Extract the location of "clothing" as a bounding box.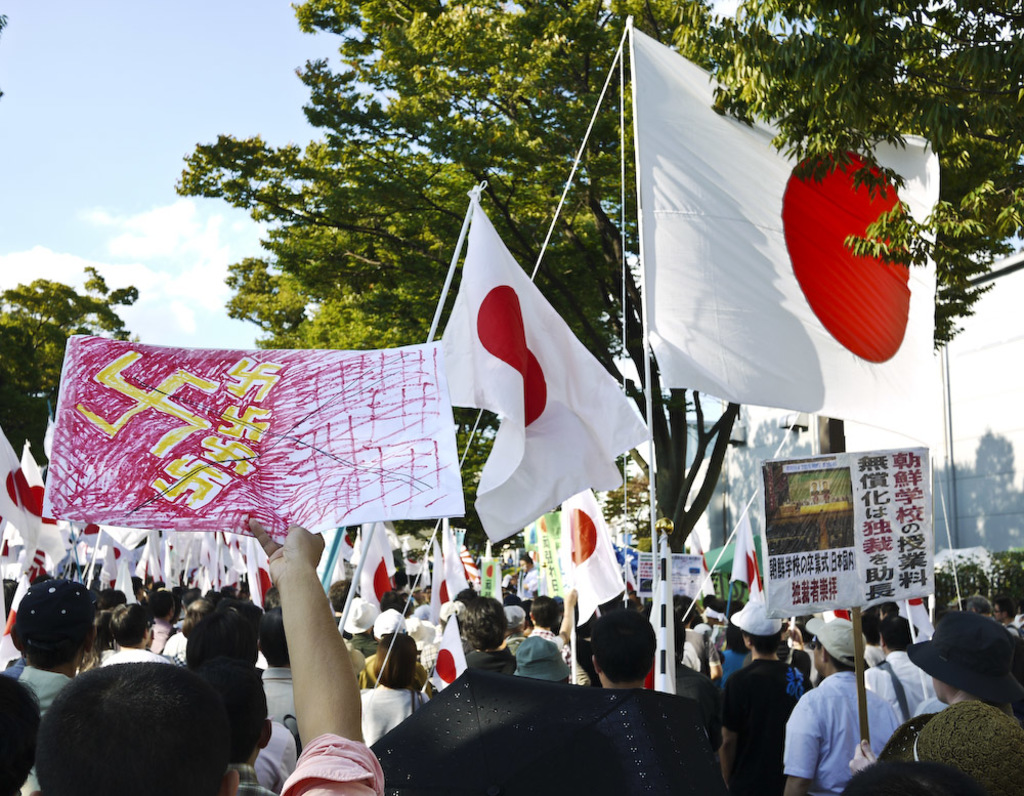
796 660 899 795.
